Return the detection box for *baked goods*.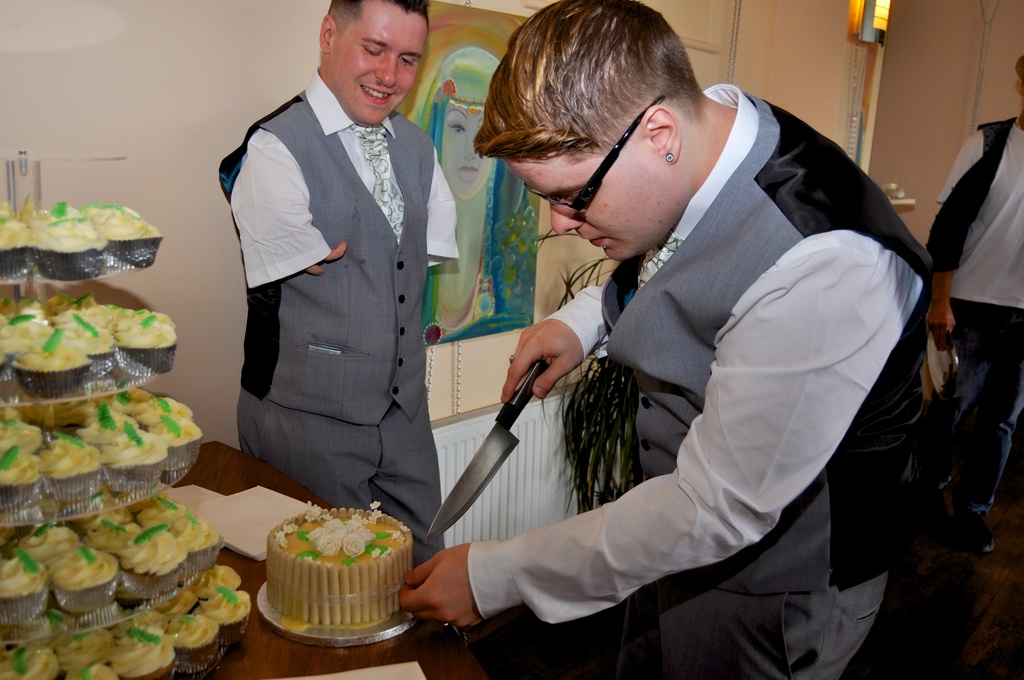
box(113, 306, 179, 370).
